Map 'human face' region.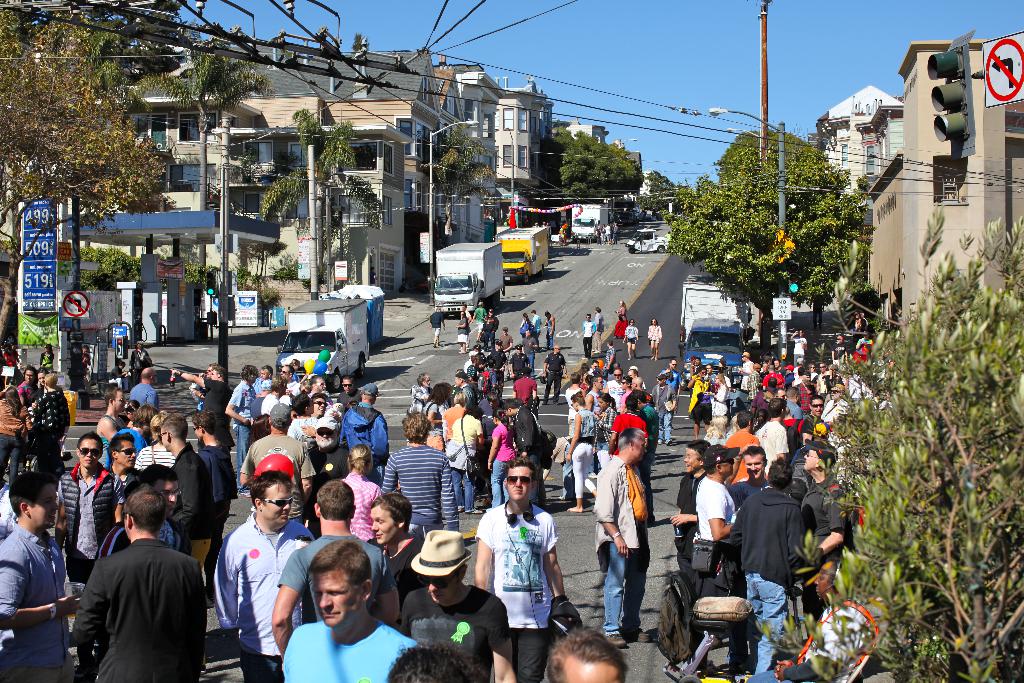
Mapped to 292 409 300 418.
